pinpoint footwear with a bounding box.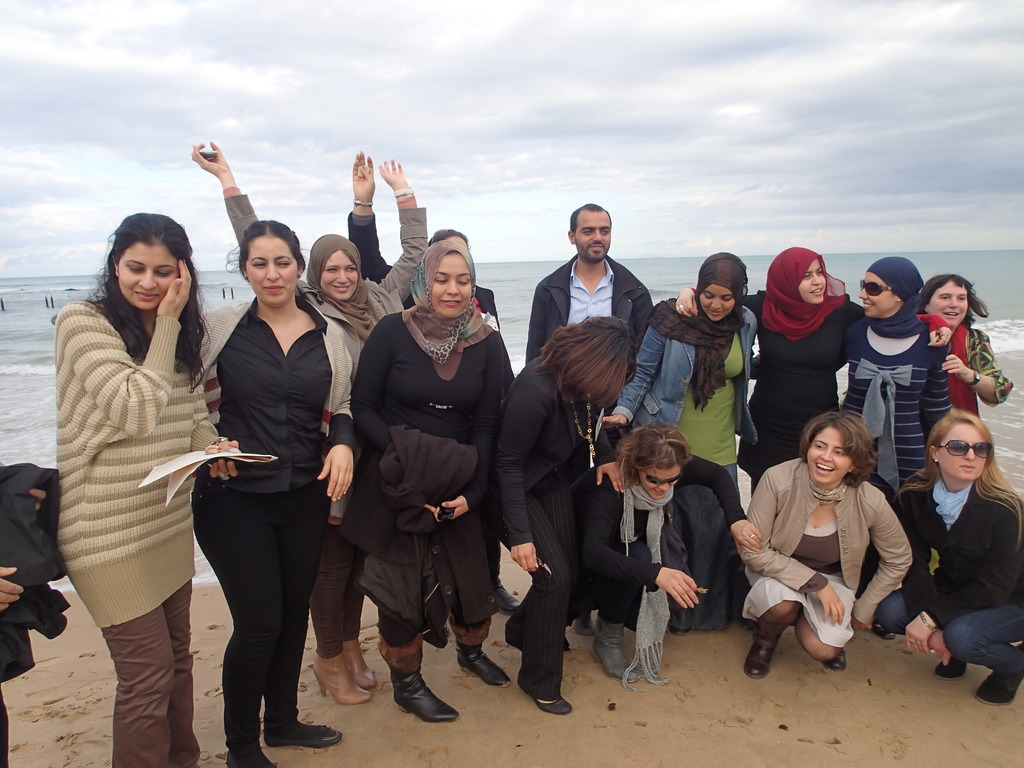
{"left": 975, "top": 641, "right": 1023, "bottom": 707}.
